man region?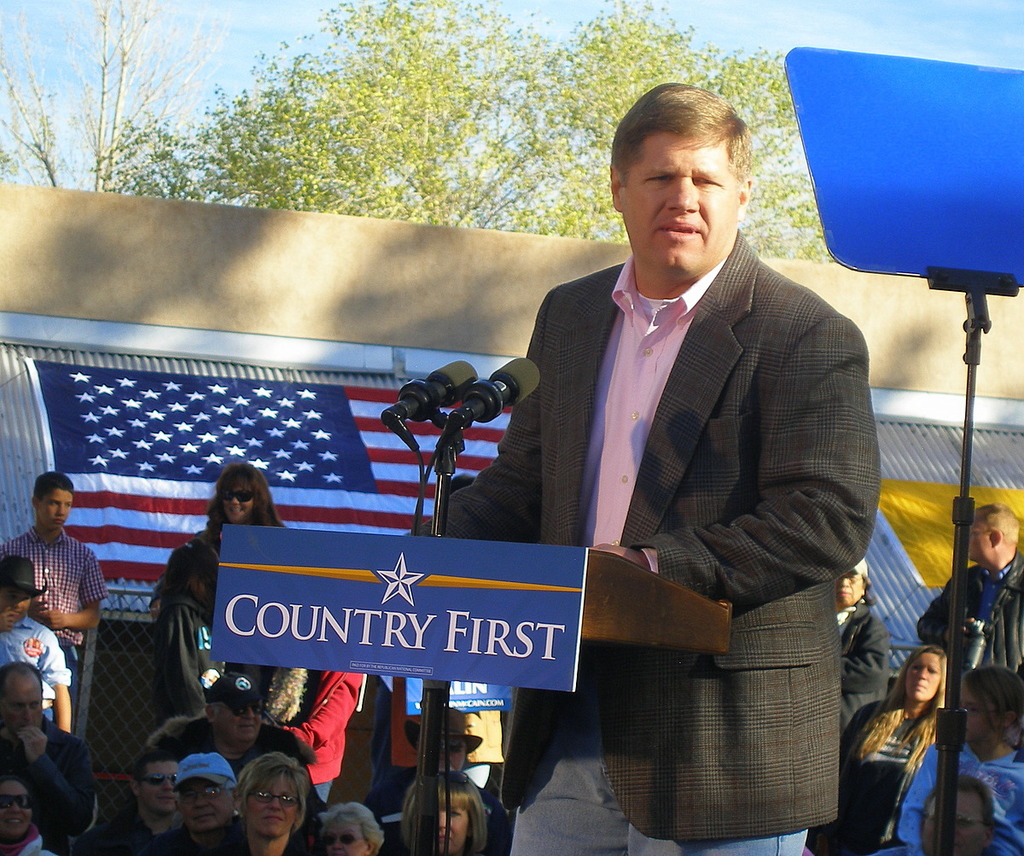
BBox(75, 743, 182, 848)
